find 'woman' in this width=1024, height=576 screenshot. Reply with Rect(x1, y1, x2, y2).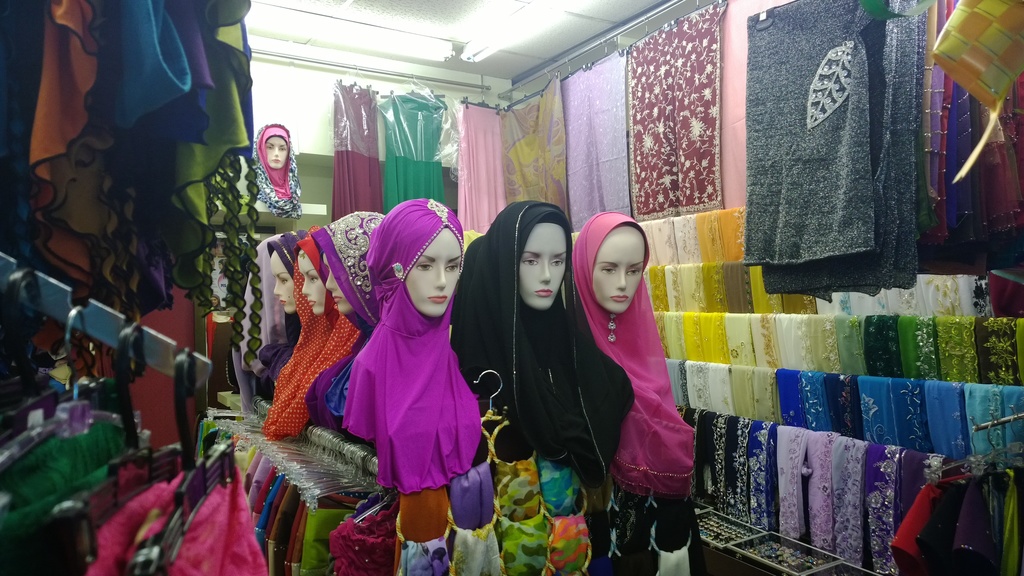
Rect(257, 235, 300, 397).
